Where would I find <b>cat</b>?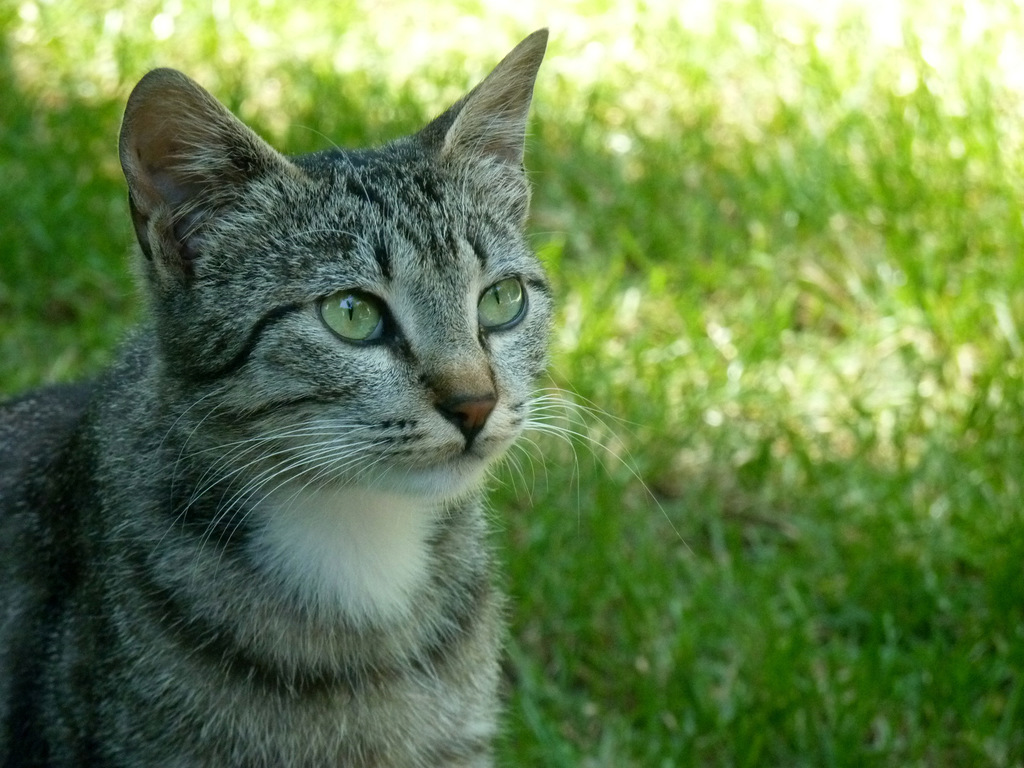
At 0, 27, 692, 767.
